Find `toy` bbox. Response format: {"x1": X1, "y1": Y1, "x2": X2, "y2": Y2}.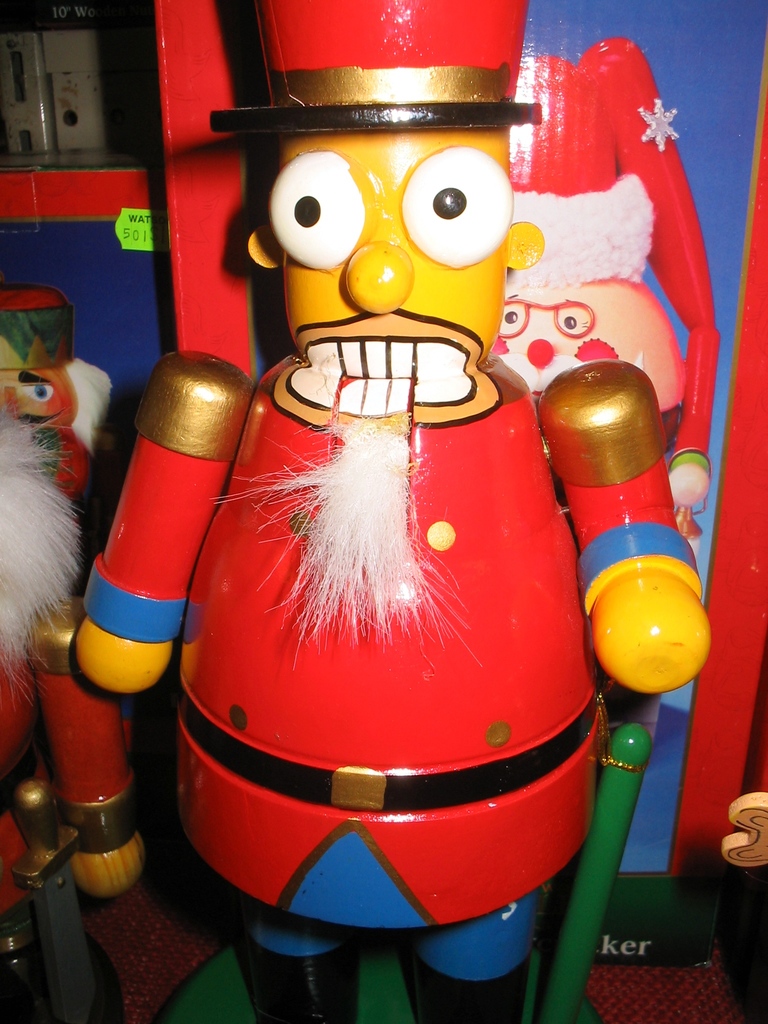
{"x1": 0, "y1": 408, "x2": 143, "y2": 1023}.
